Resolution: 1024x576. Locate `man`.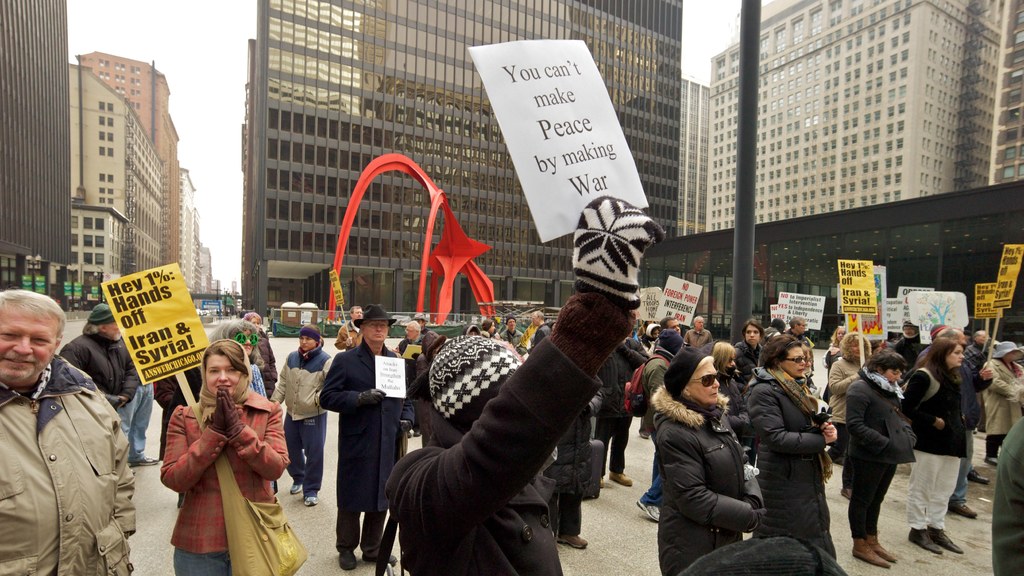
262/324/337/507.
